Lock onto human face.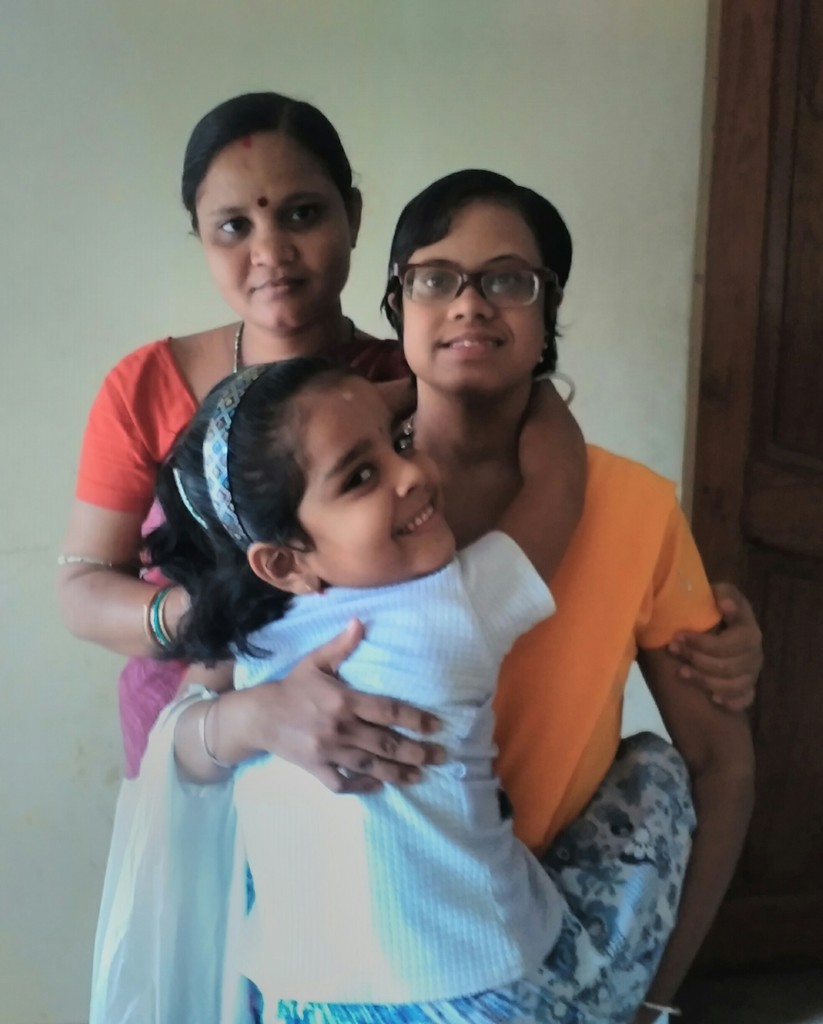
Locked: bbox(286, 379, 456, 579).
